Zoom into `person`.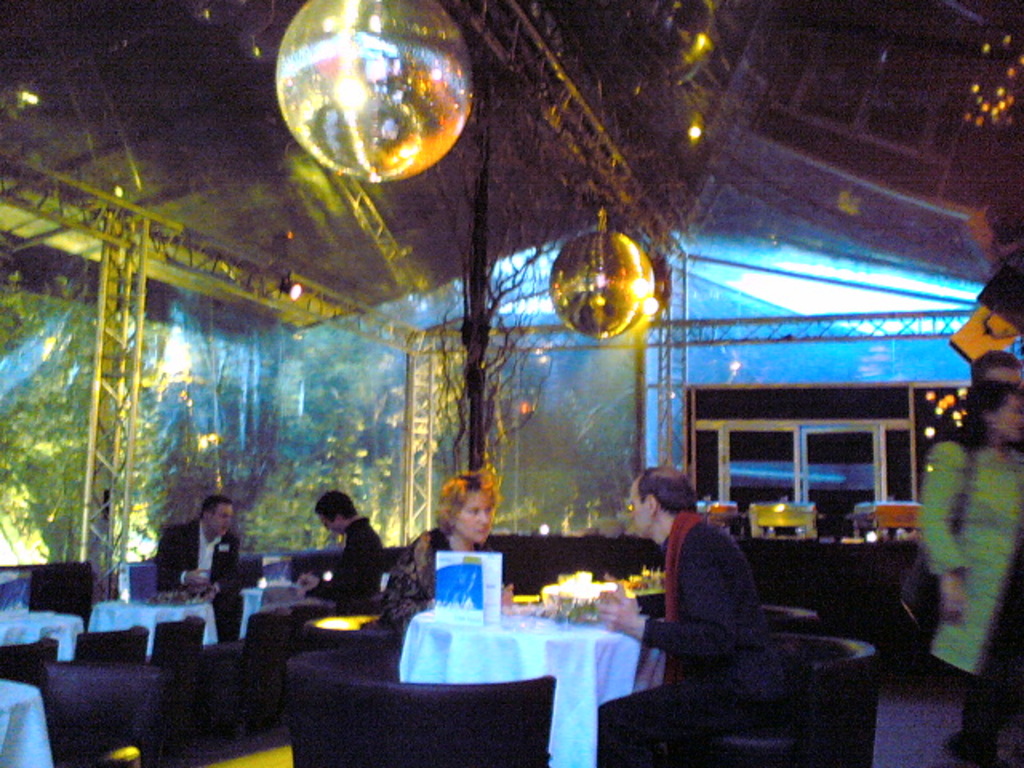
Zoom target: 387/462/512/642.
